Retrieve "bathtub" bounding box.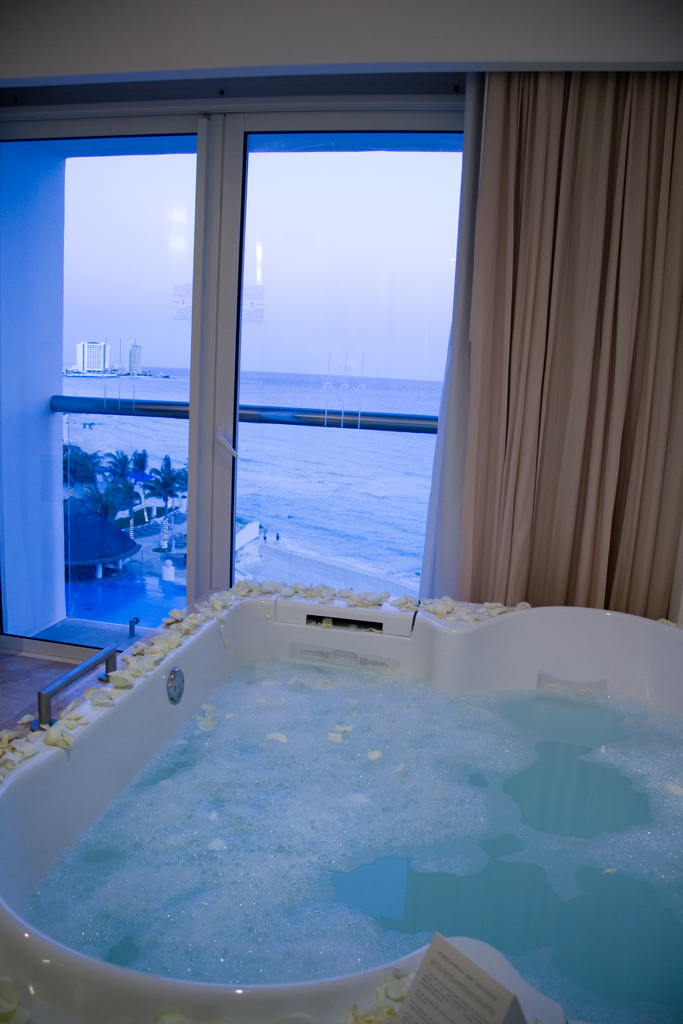
Bounding box: <region>0, 575, 682, 1023</region>.
